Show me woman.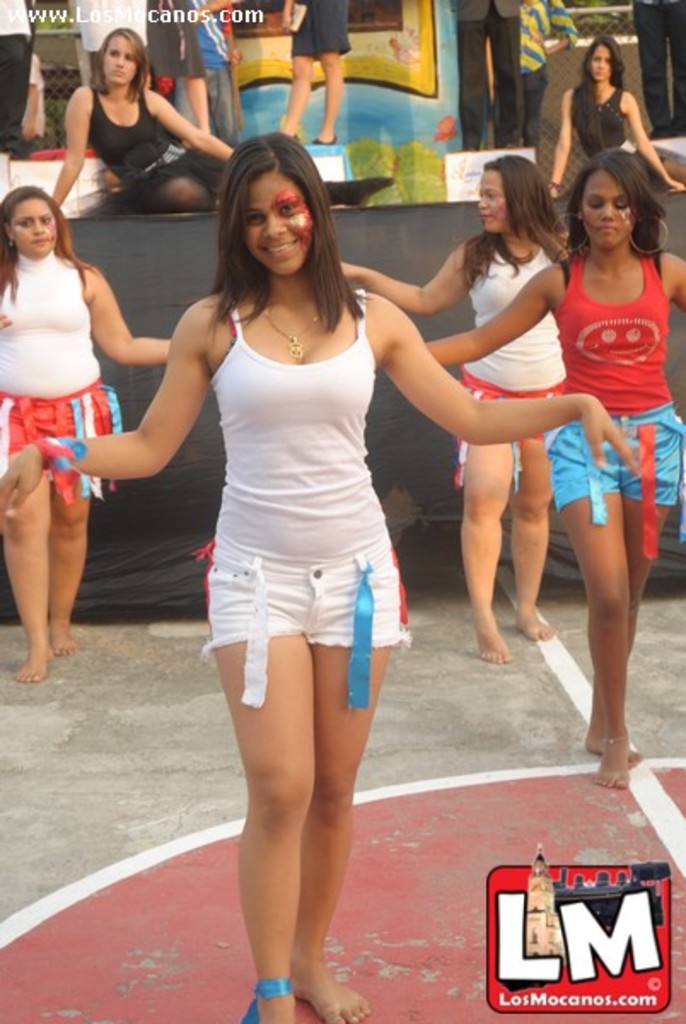
woman is here: locate(39, 26, 222, 218).
